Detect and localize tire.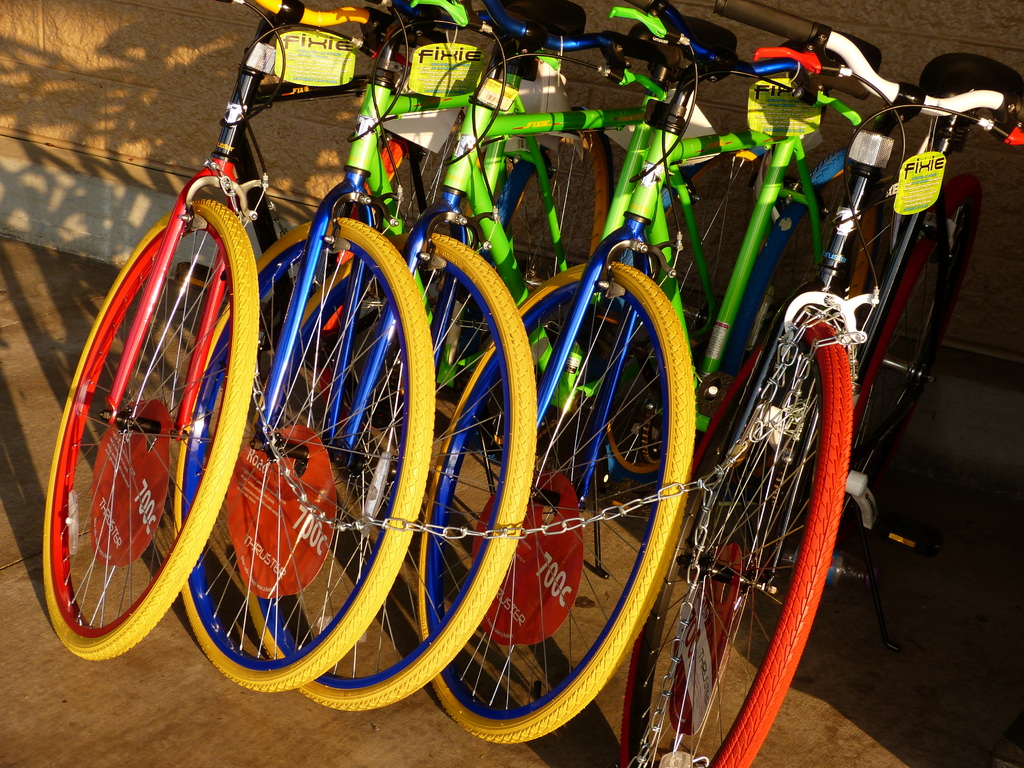
Localized at <region>634, 287, 874, 763</region>.
